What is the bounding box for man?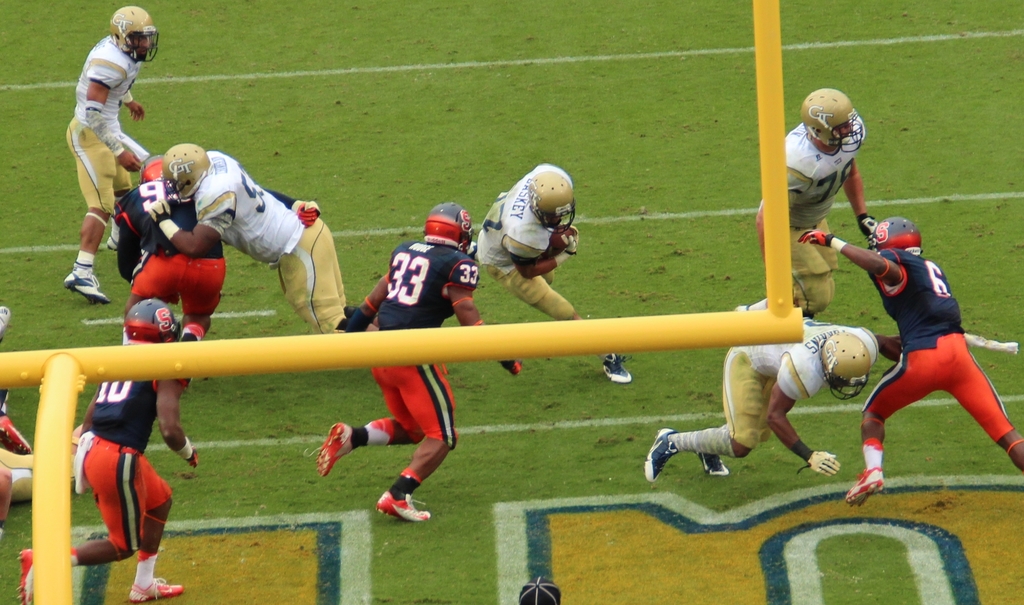
[left=733, top=88, right=879, bottom=310].
